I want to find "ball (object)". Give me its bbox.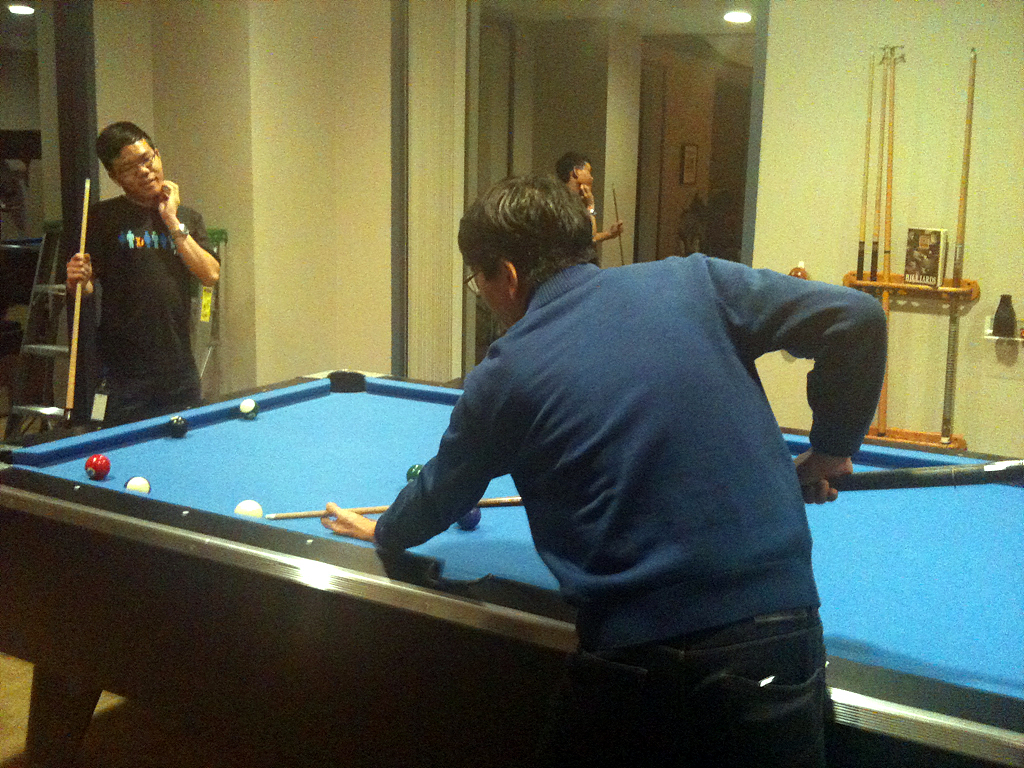
bbox=[164, 413, 186, 437].
